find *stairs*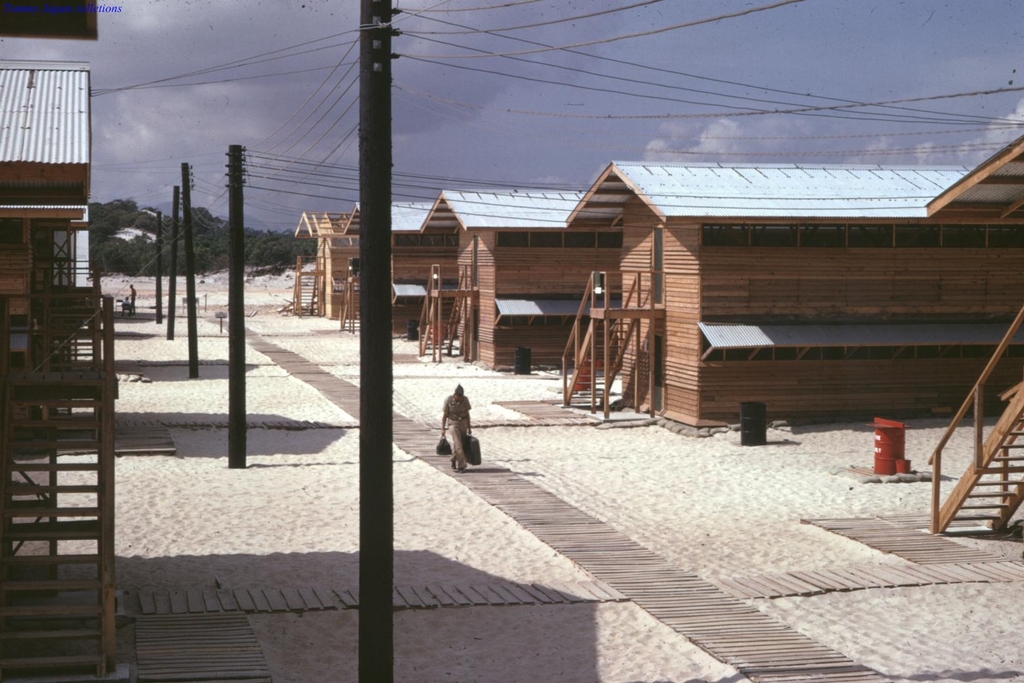
x1=296 y1=253 x2=329 y2=319
